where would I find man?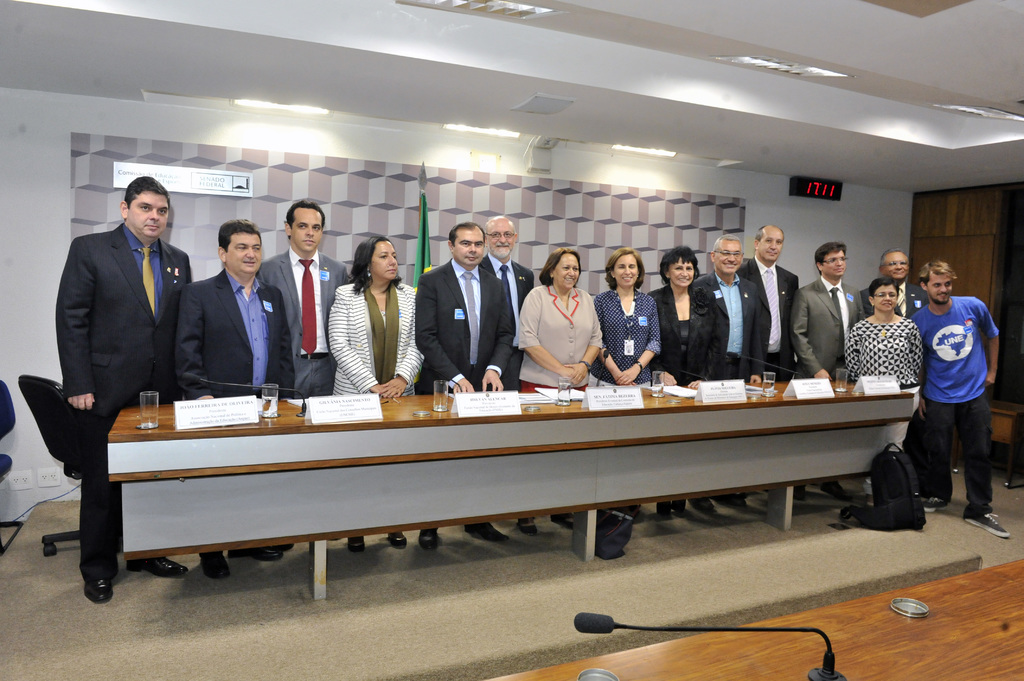
At bbox(474, 214, 539, 335).
